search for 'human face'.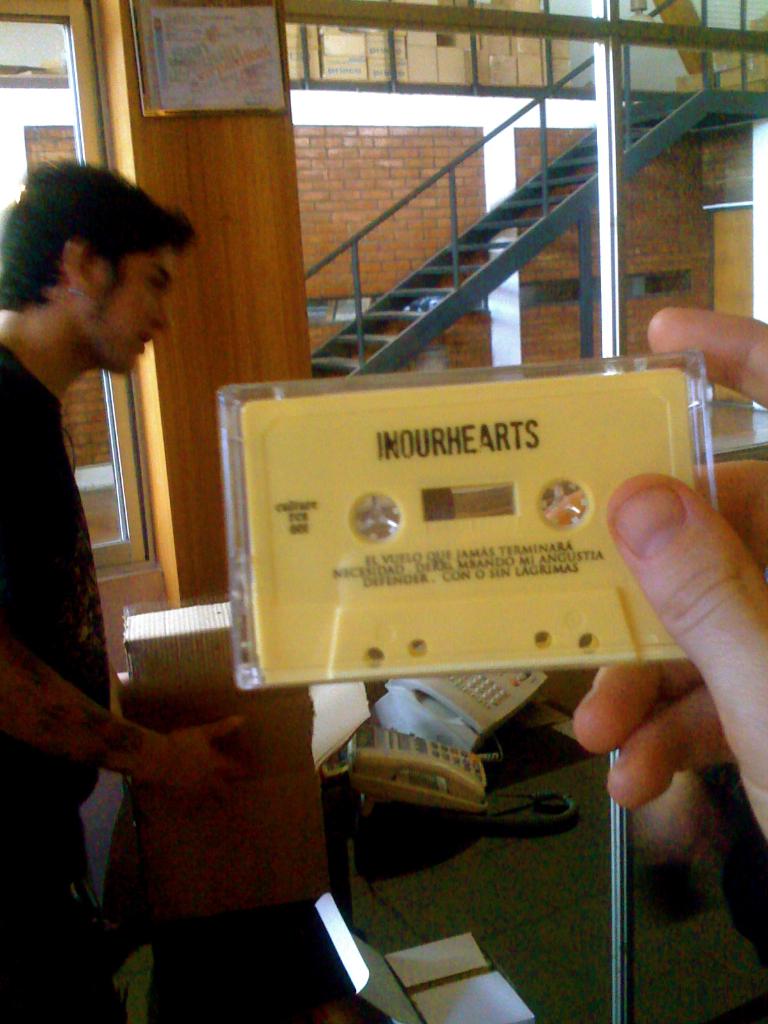
Found at BBox(72, 252, 170, 371).
